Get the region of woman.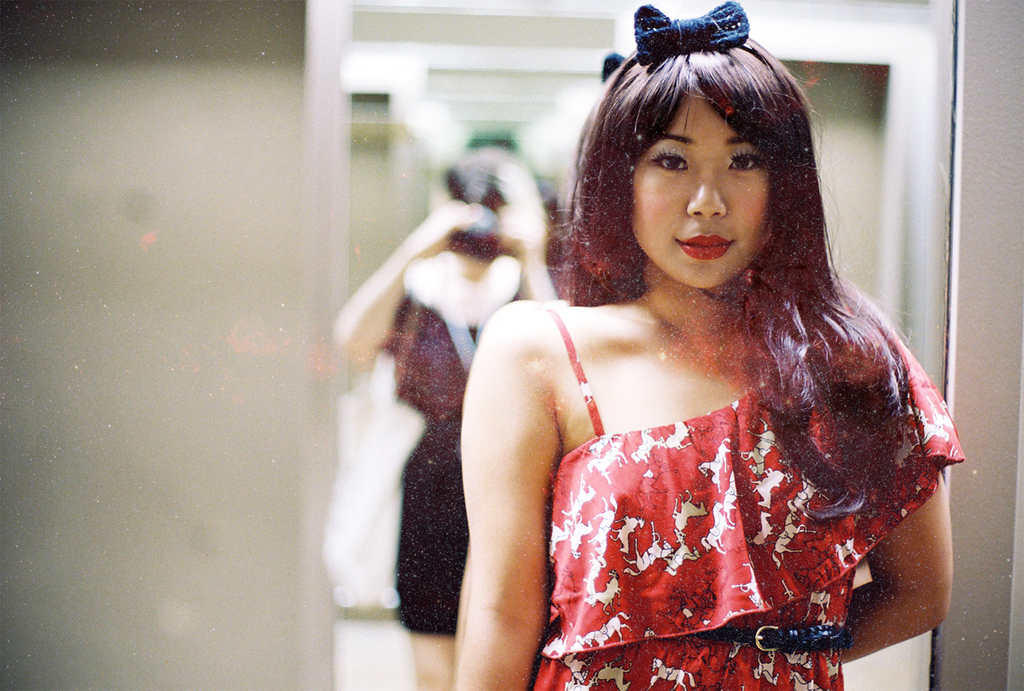
bbox=(441, 0, 980, 690).
